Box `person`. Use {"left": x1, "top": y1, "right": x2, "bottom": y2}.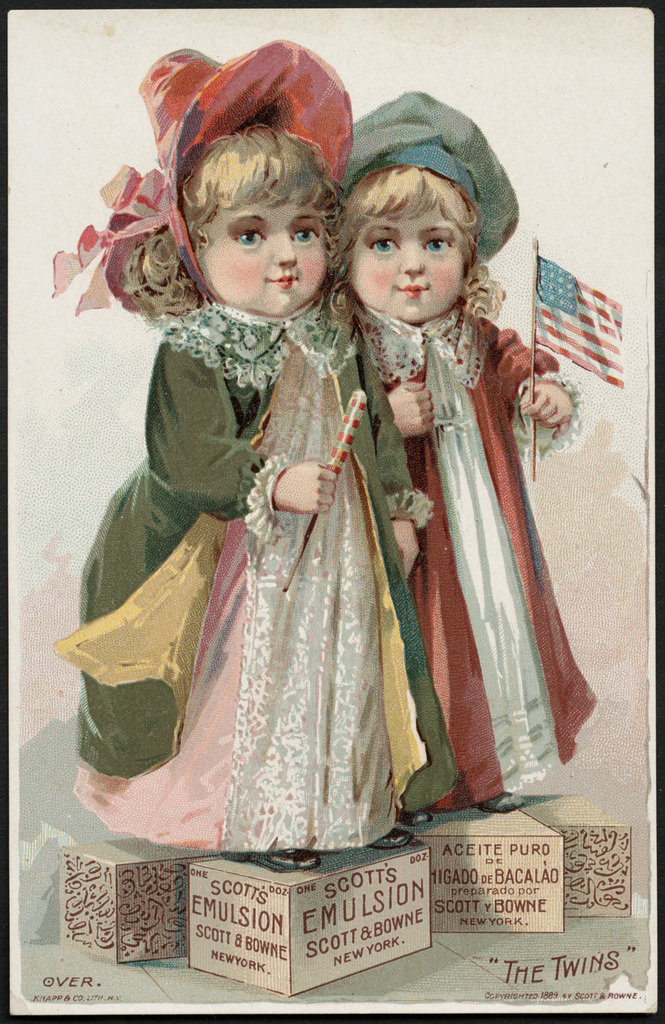
{"left": 53, "top": 35, "right": 459, "bottom": 869}.
